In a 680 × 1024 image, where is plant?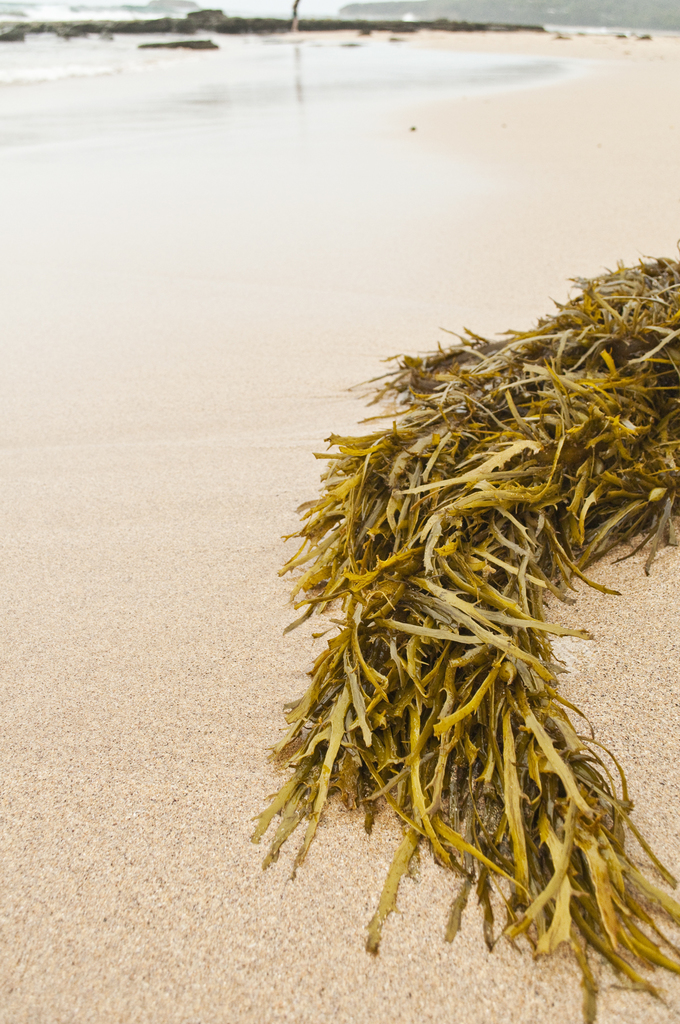
locate(246, 236, 679, 1023).
